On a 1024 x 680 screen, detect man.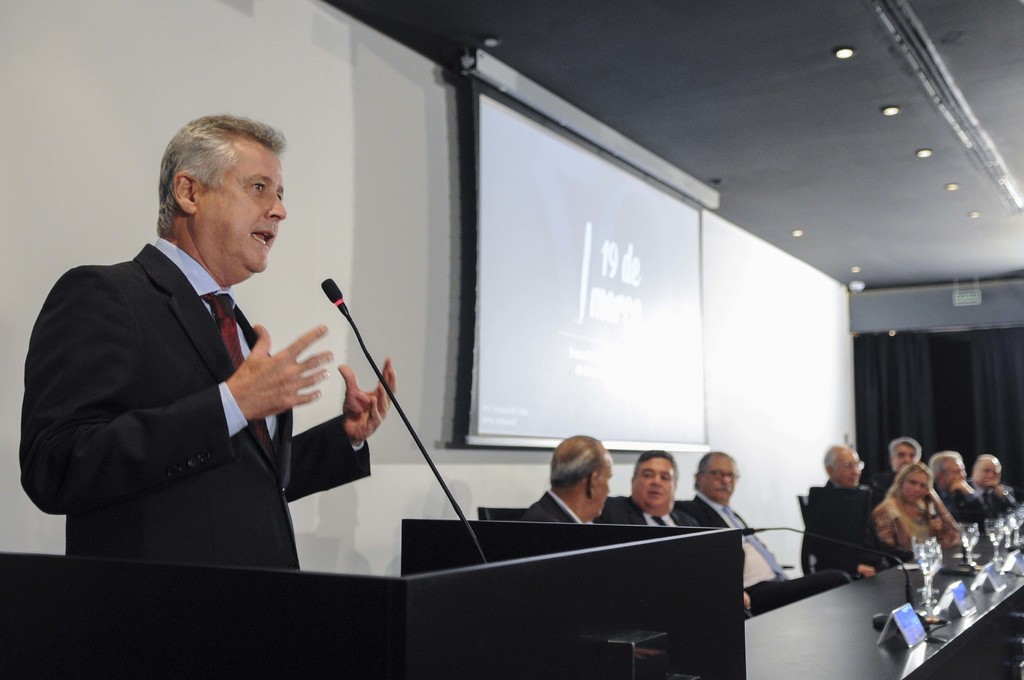
680/445/854/611.
